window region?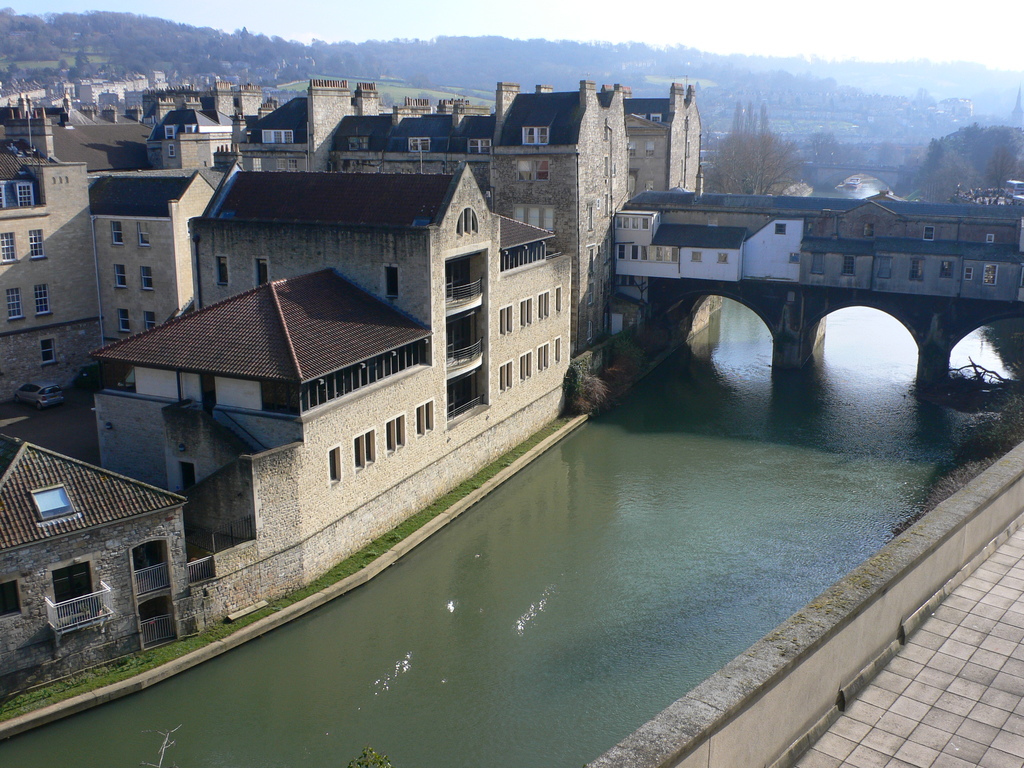
pyautogui.locateOnScreen(496, 359, 515, 399)
